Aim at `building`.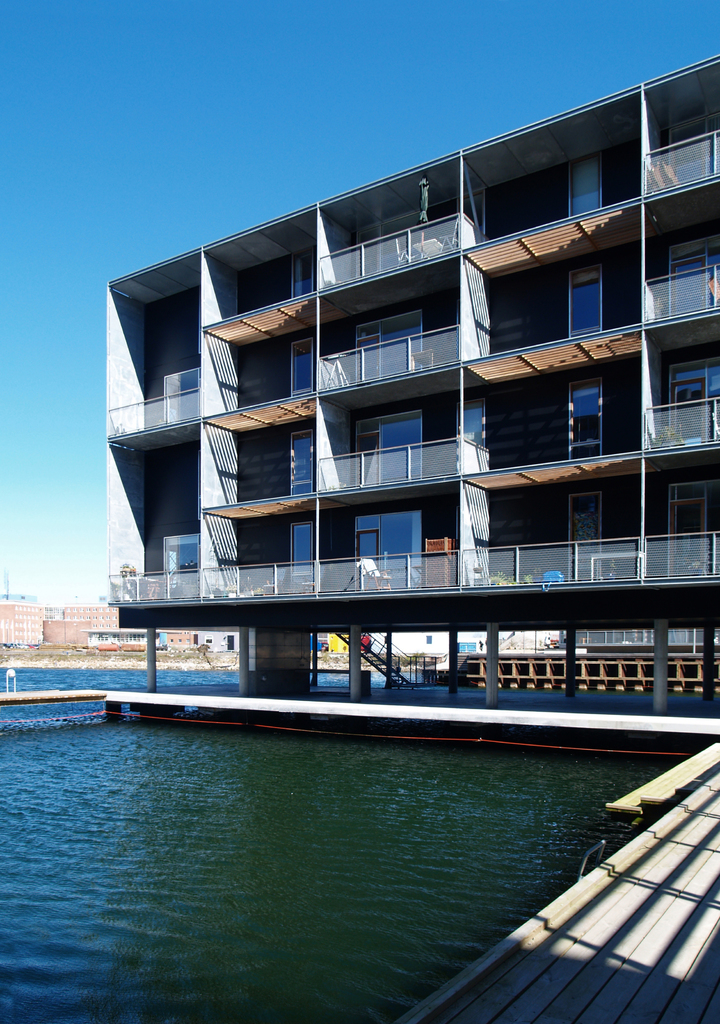
Aimed at [left=107, top=57, right=719, bottom=709].
